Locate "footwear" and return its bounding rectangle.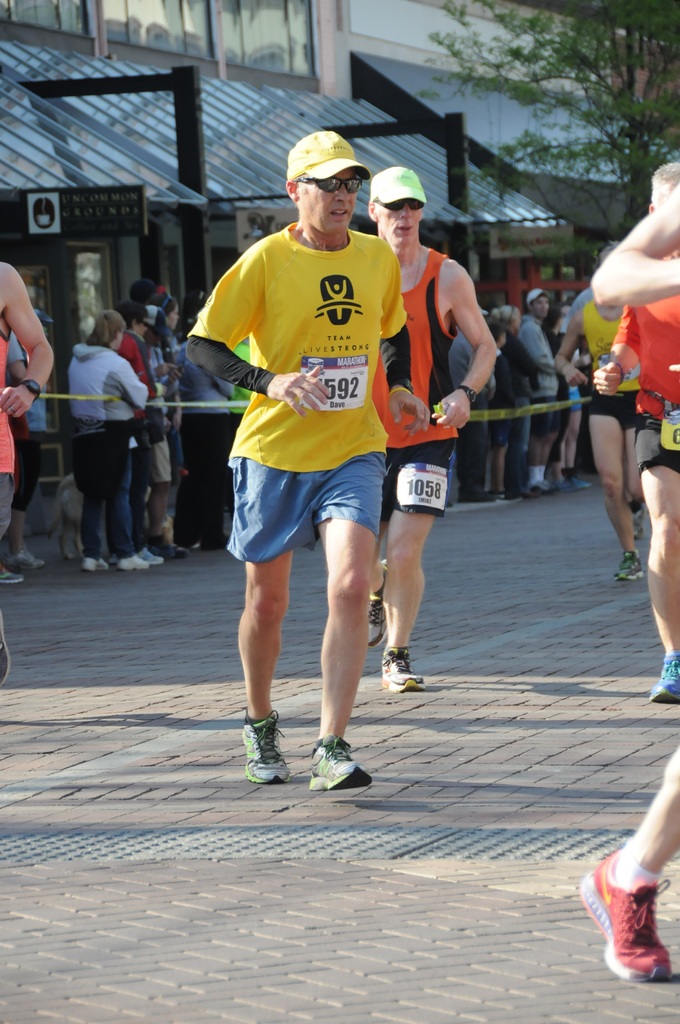
detection(490, 485, 530, 504).
